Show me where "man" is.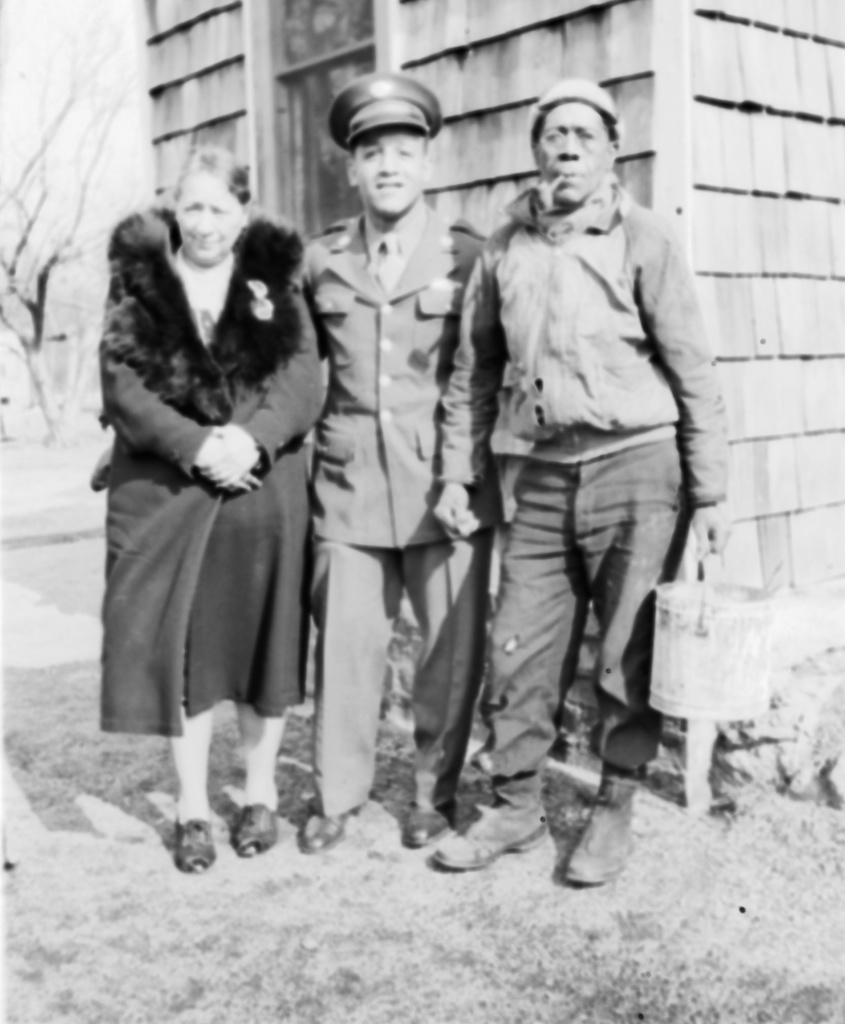
"man" is at pyautogui.locateOnScreen(298, 67, 488, 856).
